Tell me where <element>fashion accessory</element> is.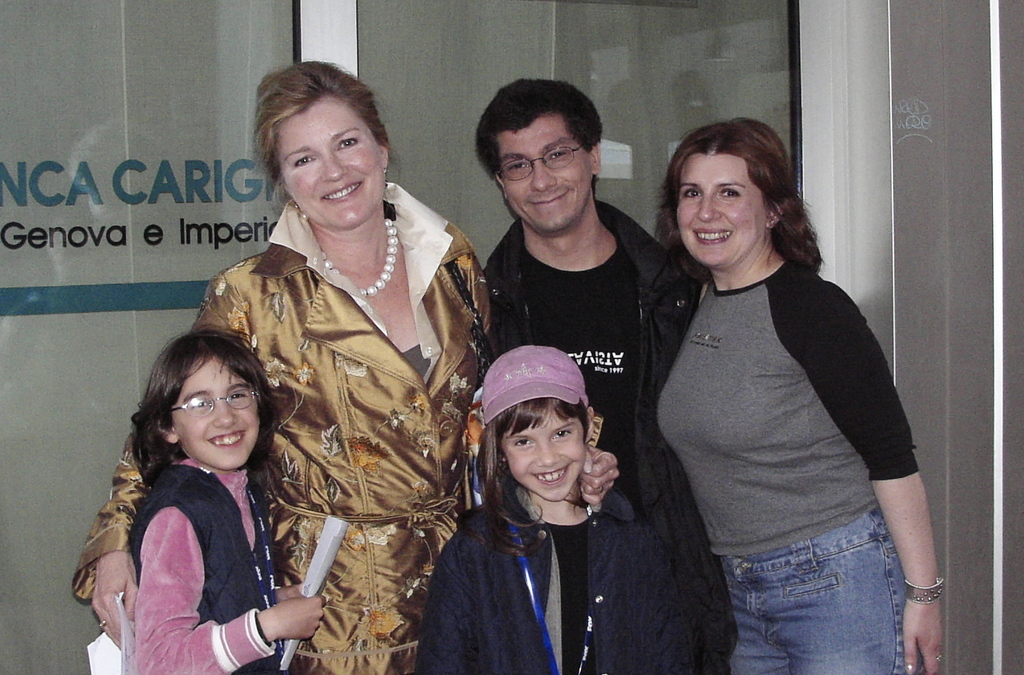
<element>fashion accessory</element> is at [486, 136, 593, 176].
